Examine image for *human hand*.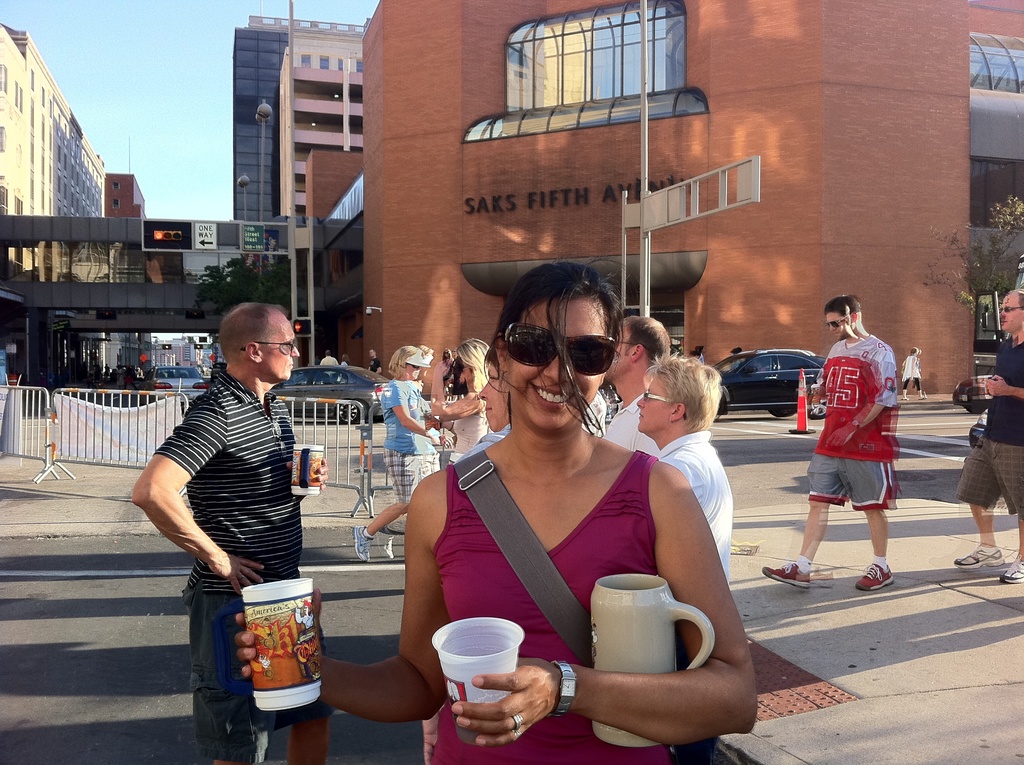
Examination result: region(432, 360, 454, 382).
